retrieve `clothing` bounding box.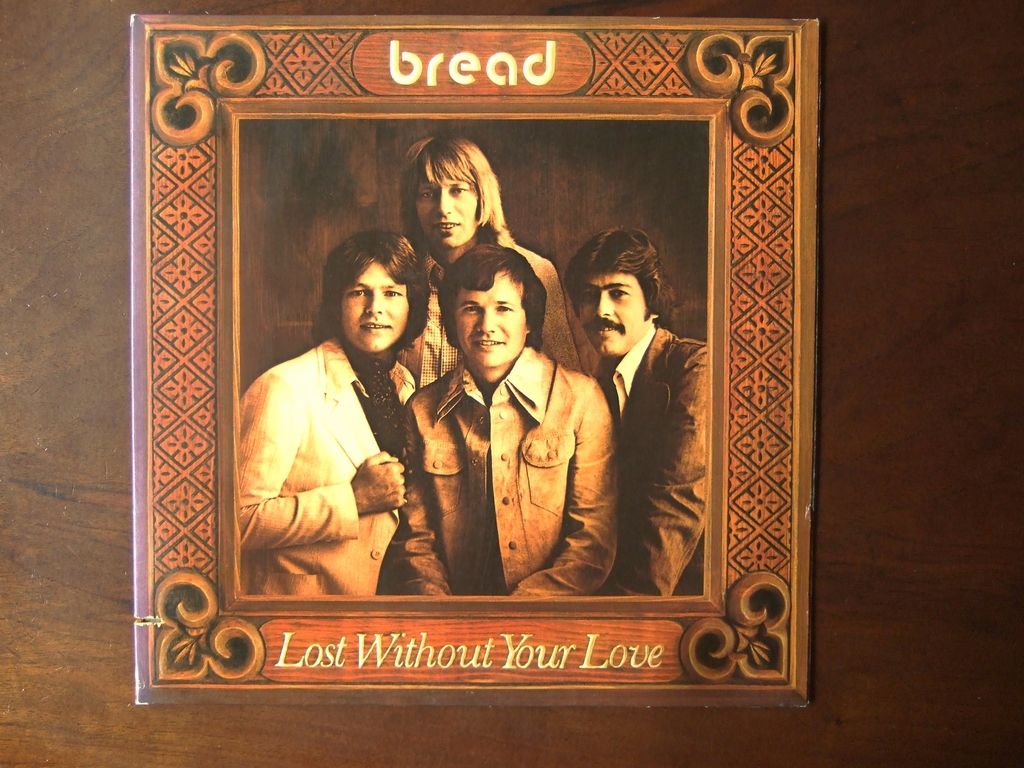
Bounding box: bbox(380, 338, 627, 604).
